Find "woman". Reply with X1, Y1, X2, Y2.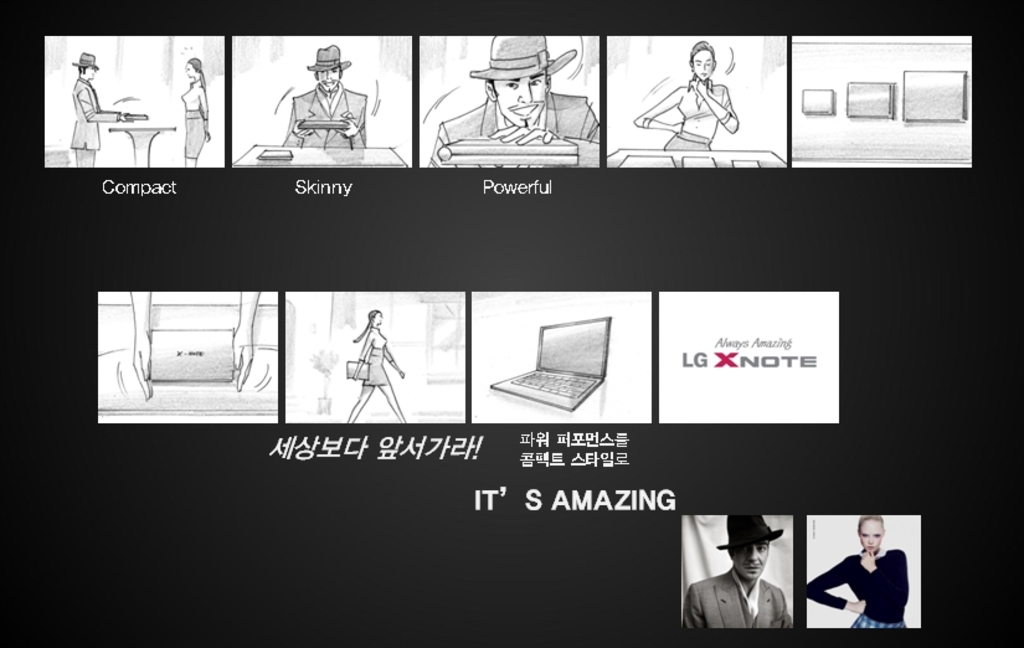
801, 529, 920, 638.
